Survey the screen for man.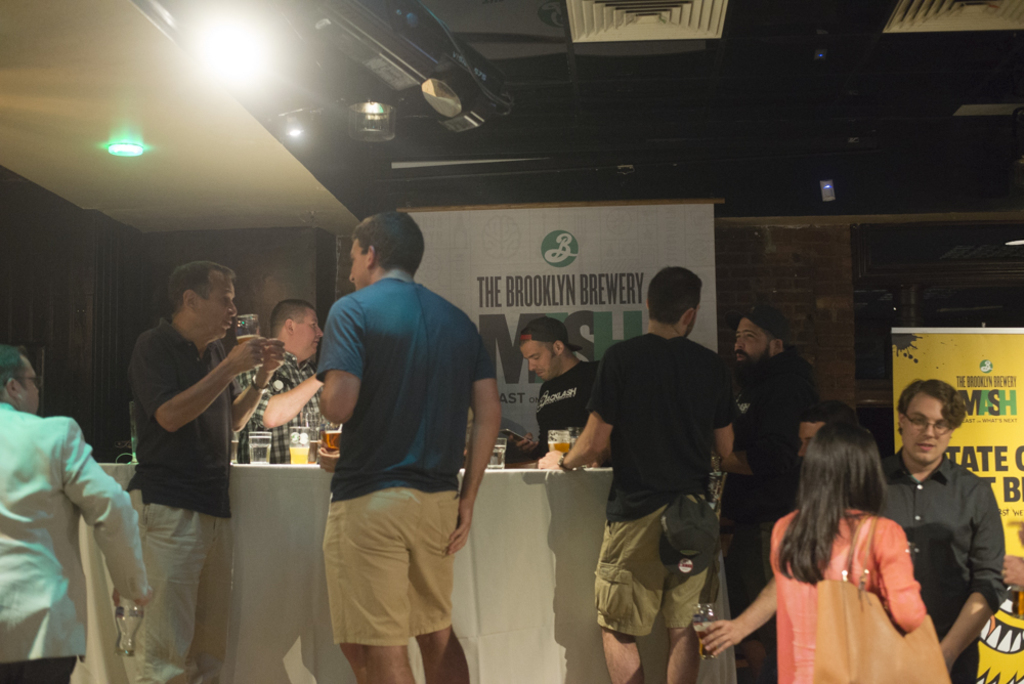
Survey found: {"x1": 127, "y1": 259, "x2": 290, "y2": 683}.
